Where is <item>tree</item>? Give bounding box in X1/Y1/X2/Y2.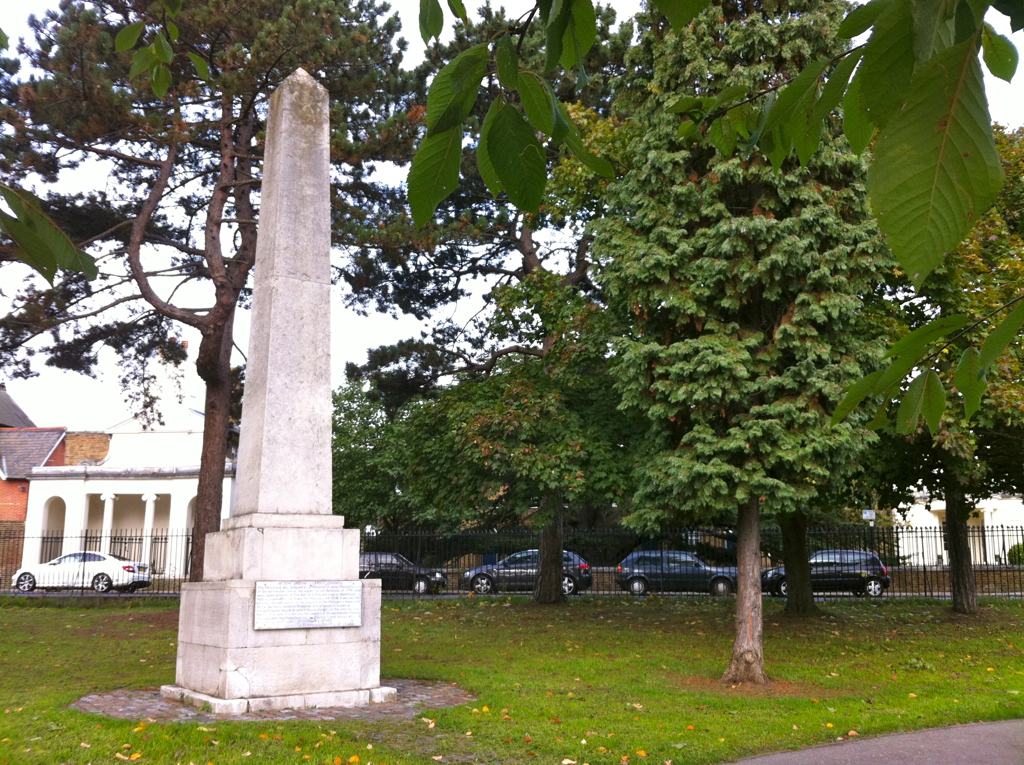
228/346/249/472.
